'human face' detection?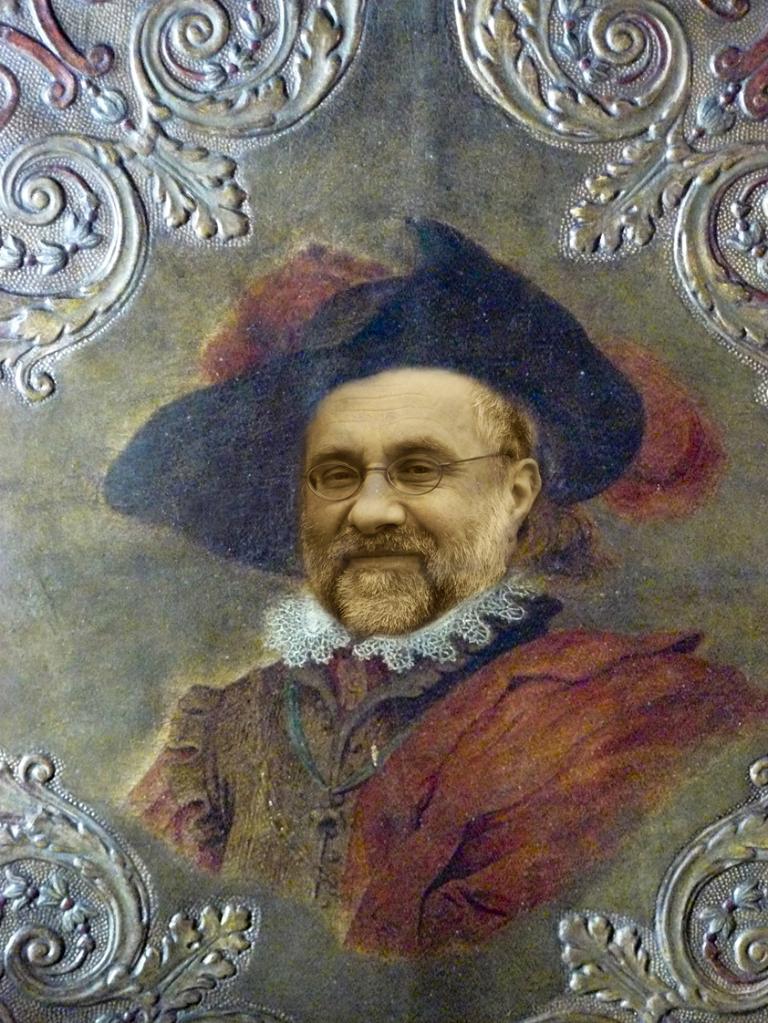
(x1=295, y1=374, x2=508, y2=635)
